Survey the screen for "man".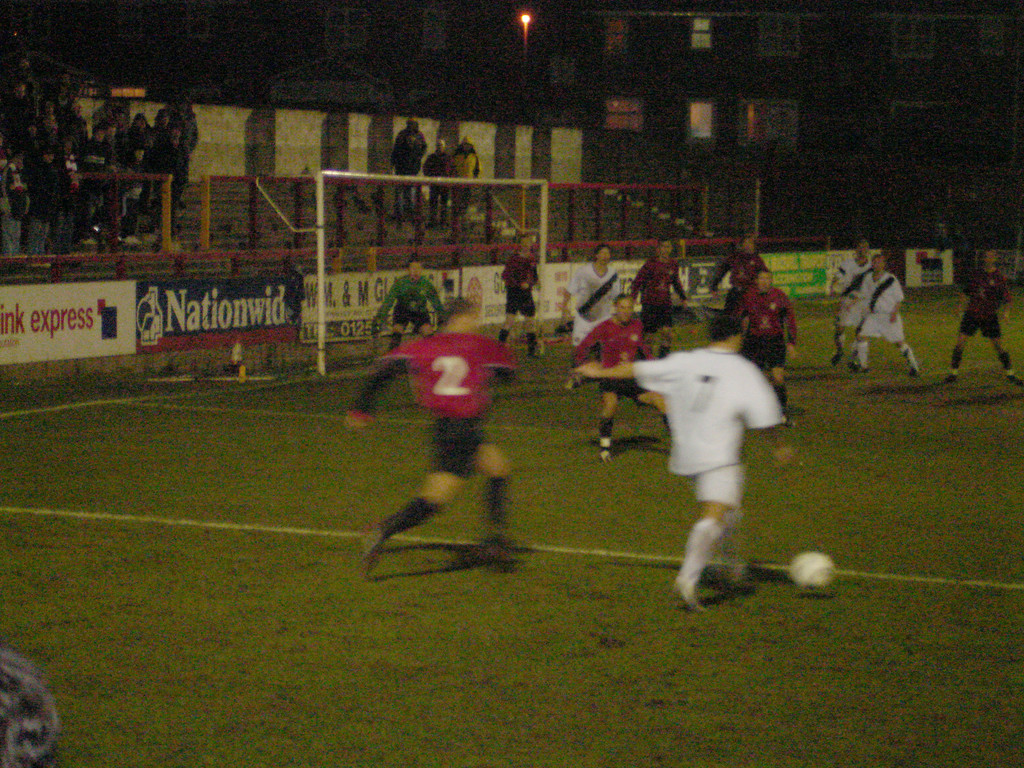
Survey found: box=[369, 254, 453, 362].
